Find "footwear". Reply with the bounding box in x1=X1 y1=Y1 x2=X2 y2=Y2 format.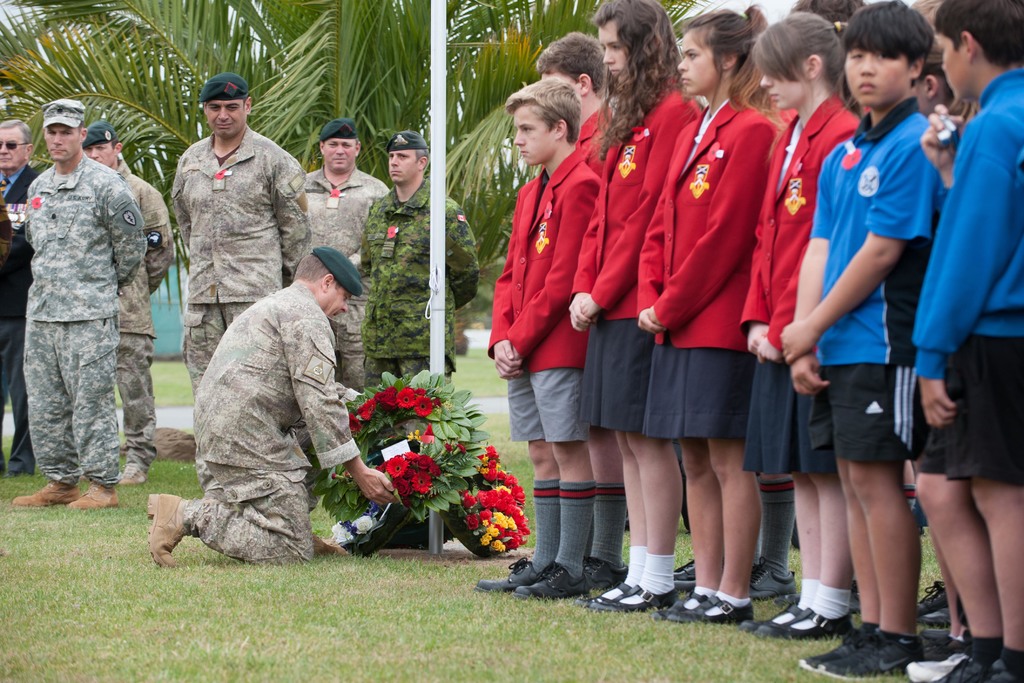
x1=124 y1=458 x2=148 y2=482.
